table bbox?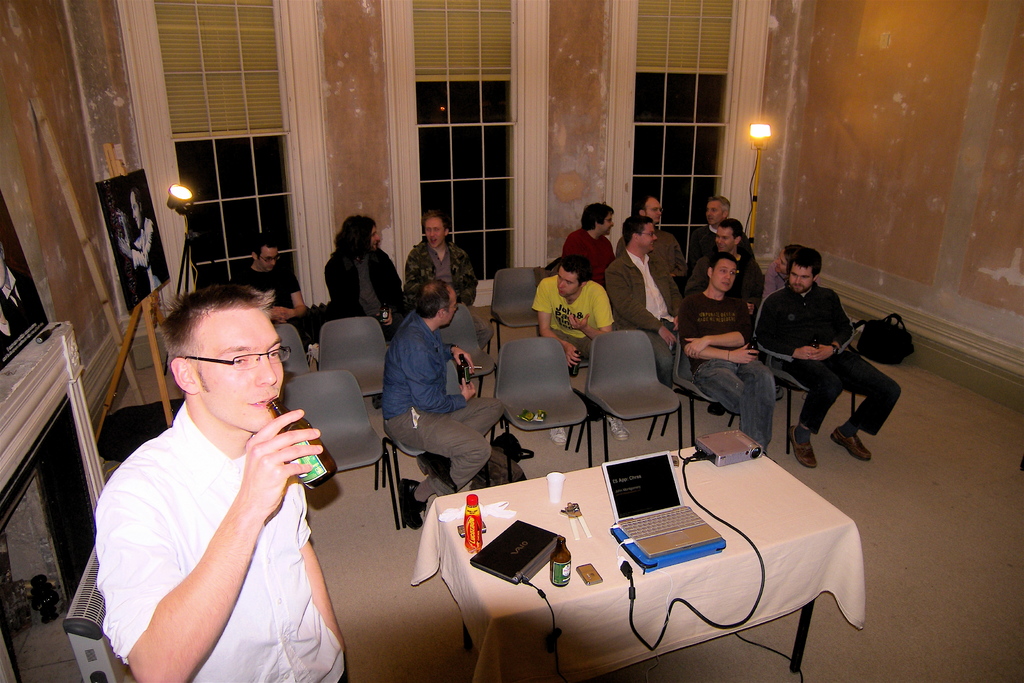
367/440/876/671
